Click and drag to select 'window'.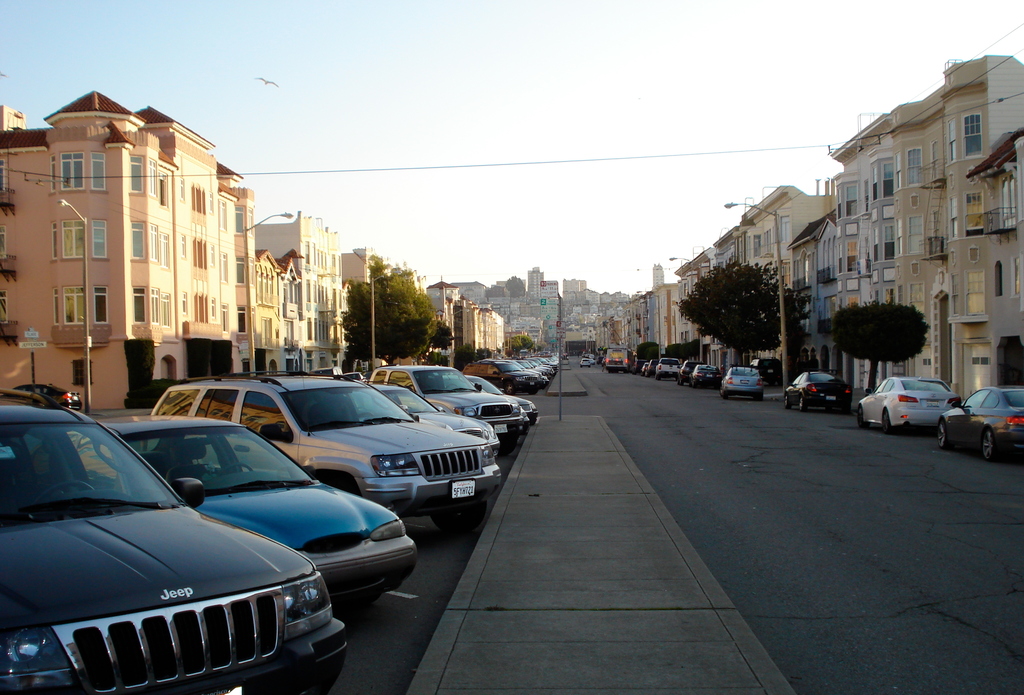
Selection: (212, 298, 218, 315).
